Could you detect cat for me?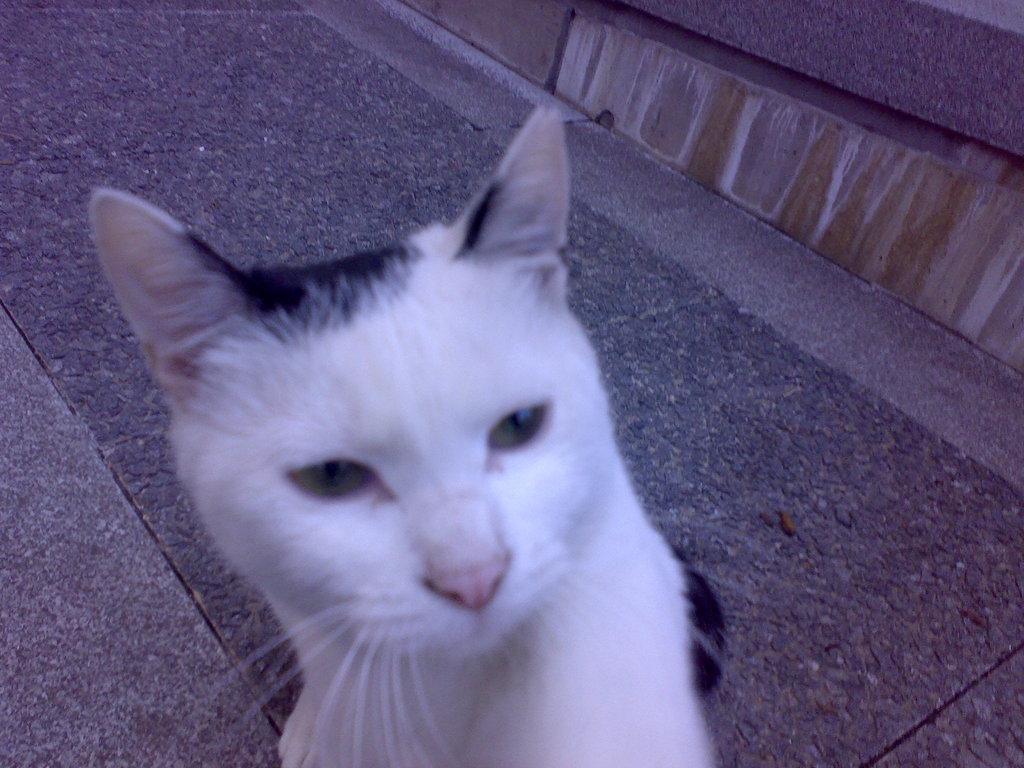
Detection result: bbox=(91, 98, 759, 765).
